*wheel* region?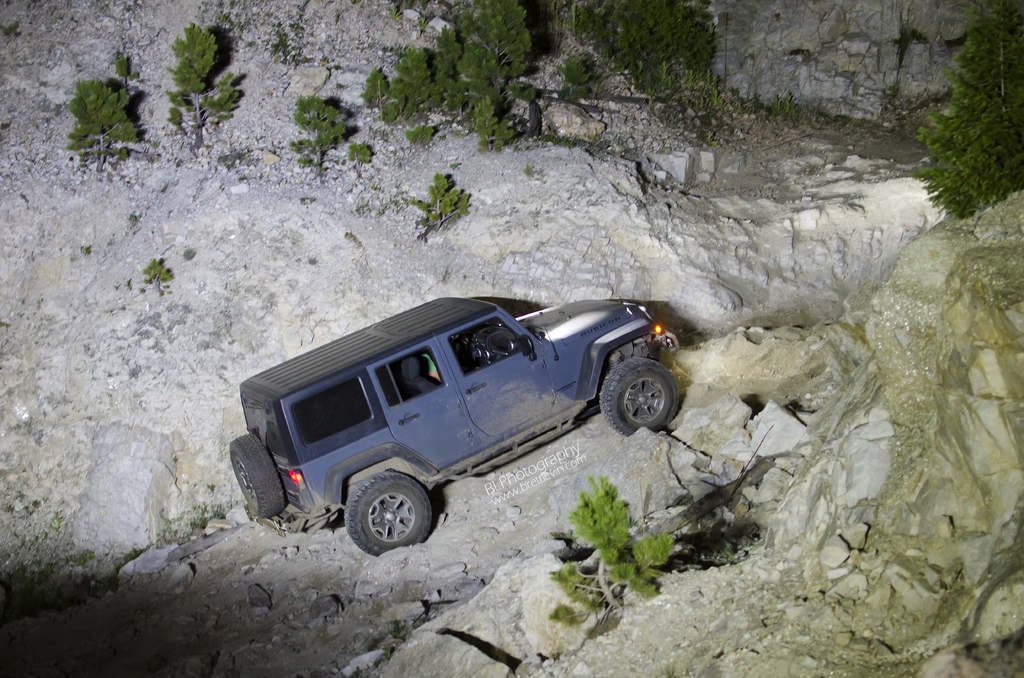
left=341, top=469, right=428, bottom=556
